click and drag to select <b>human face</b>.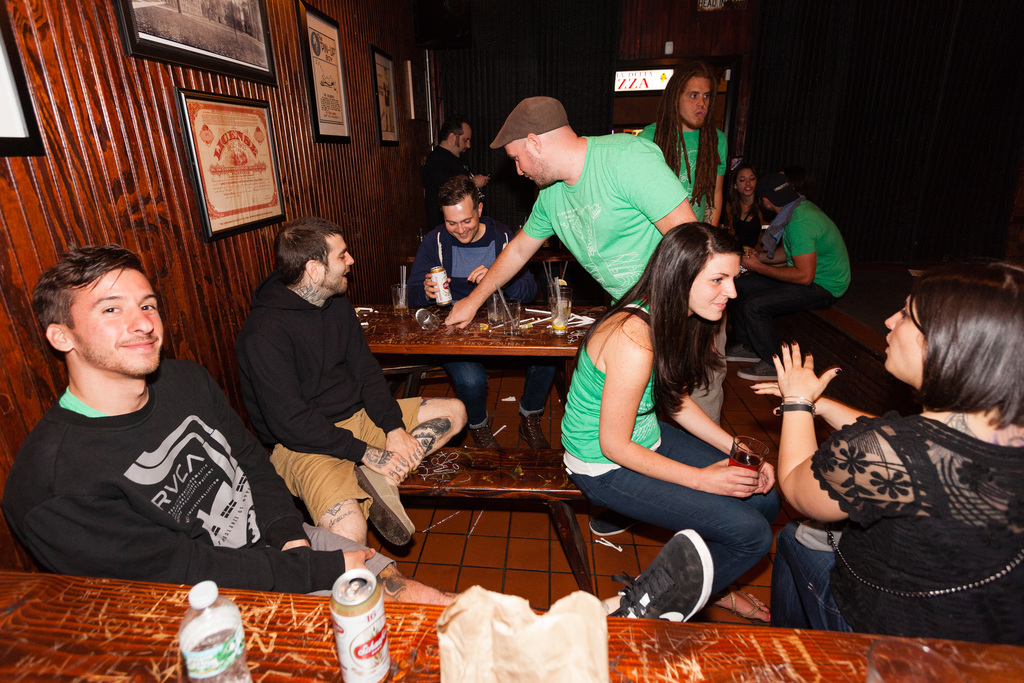
Selection: <bbox>71, 270, 168, 377</bbox>.
